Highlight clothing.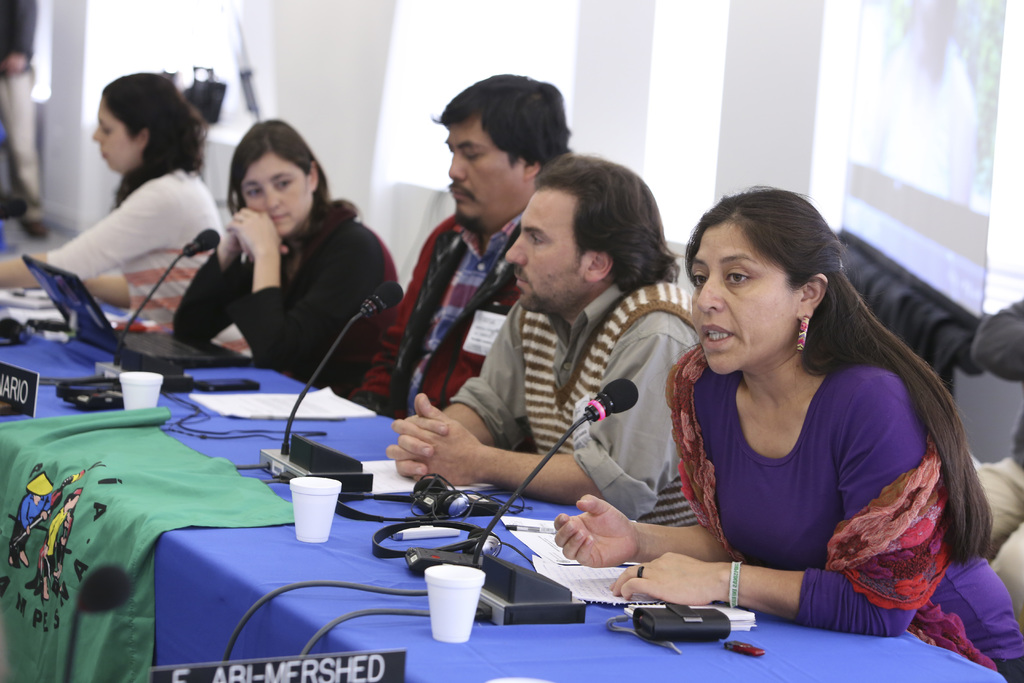
Highlighted region: [x1=351, y1=217, x2=522, y2=424].
